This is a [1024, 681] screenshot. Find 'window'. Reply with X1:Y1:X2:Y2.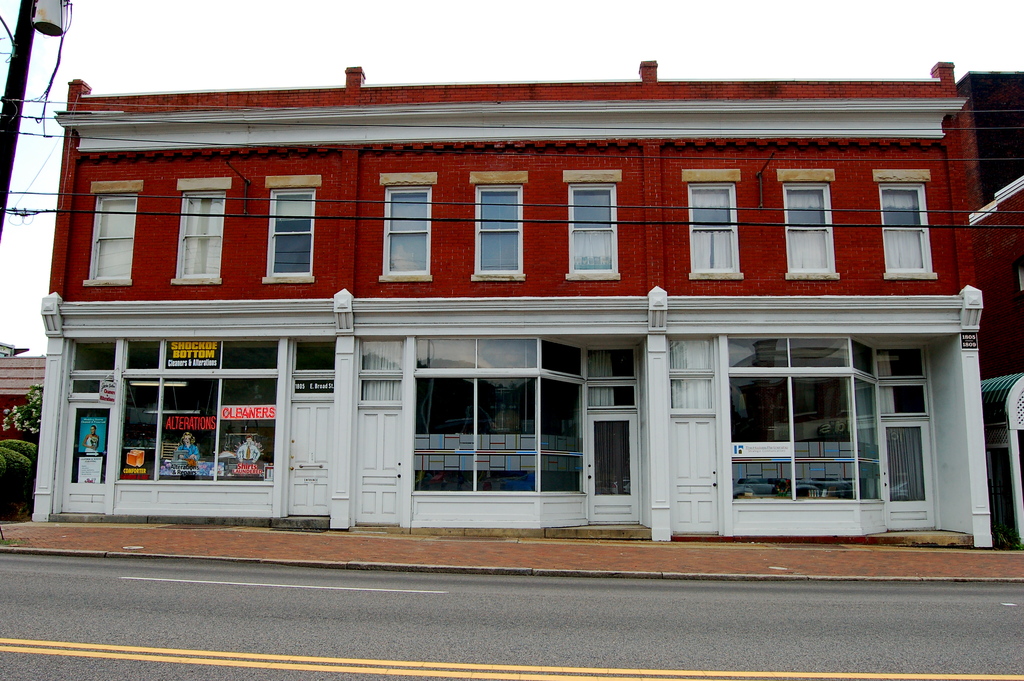
784:188:838:271.
